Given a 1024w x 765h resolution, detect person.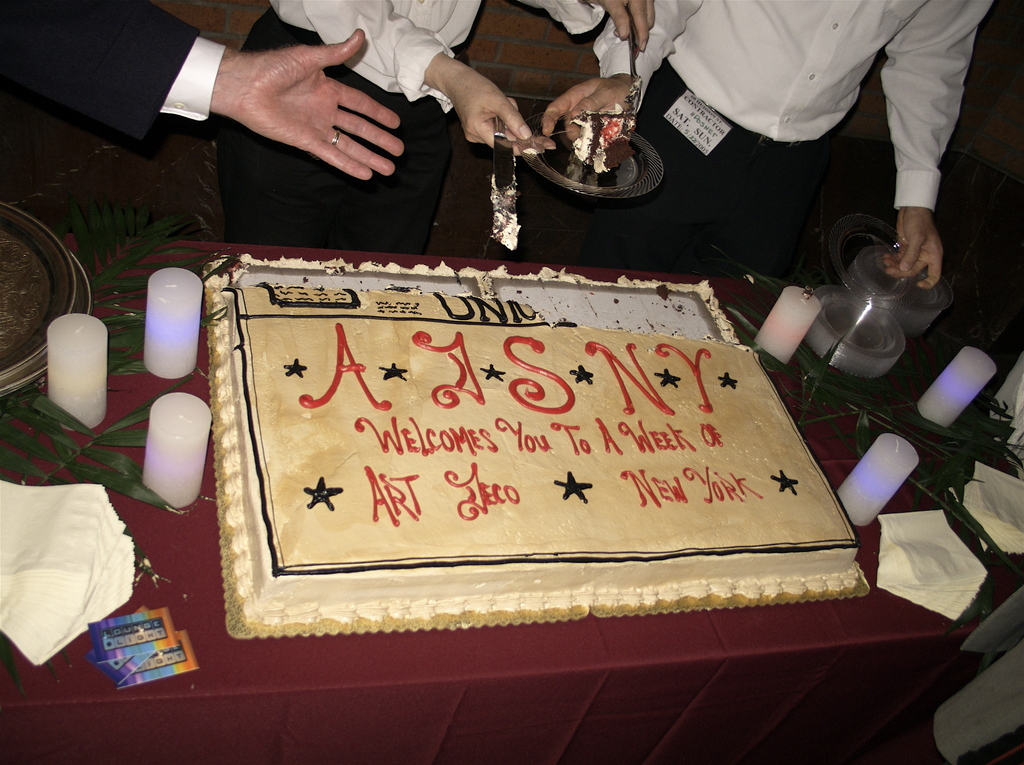
<box>541,0,996,286</box>.
